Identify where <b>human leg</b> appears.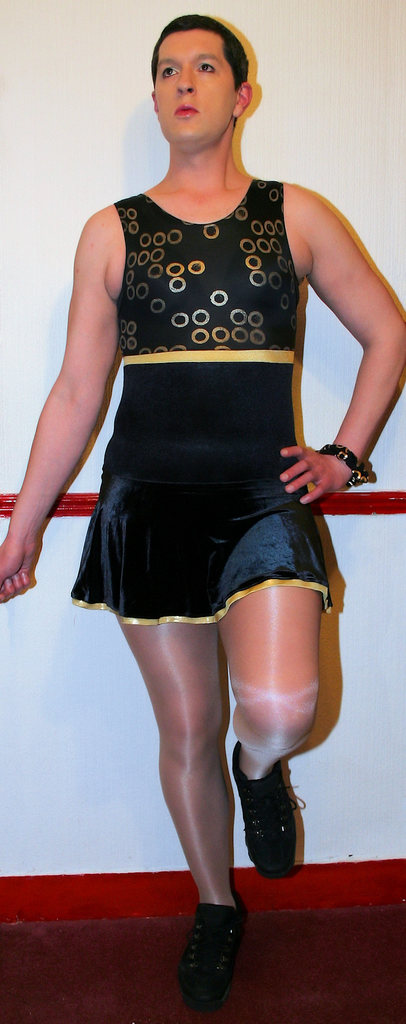
Appears at (114,622,230,1012).
